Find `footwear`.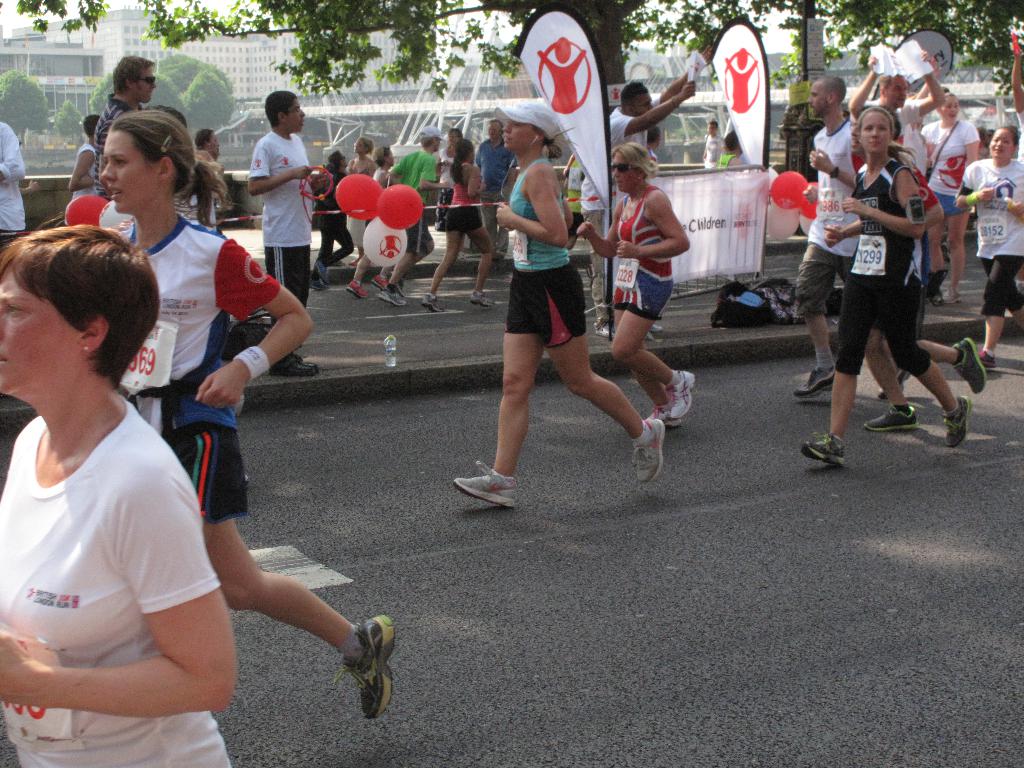
pyautogui.locateOnScreen(793, 368, 836, 399).
